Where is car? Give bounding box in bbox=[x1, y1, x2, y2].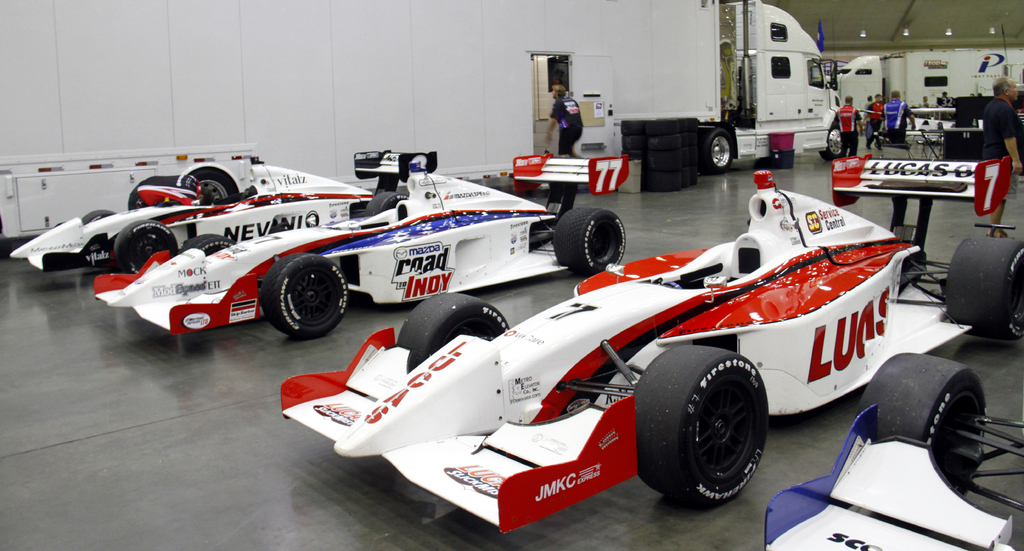
bbox=[283, 151, 1023, 534].
